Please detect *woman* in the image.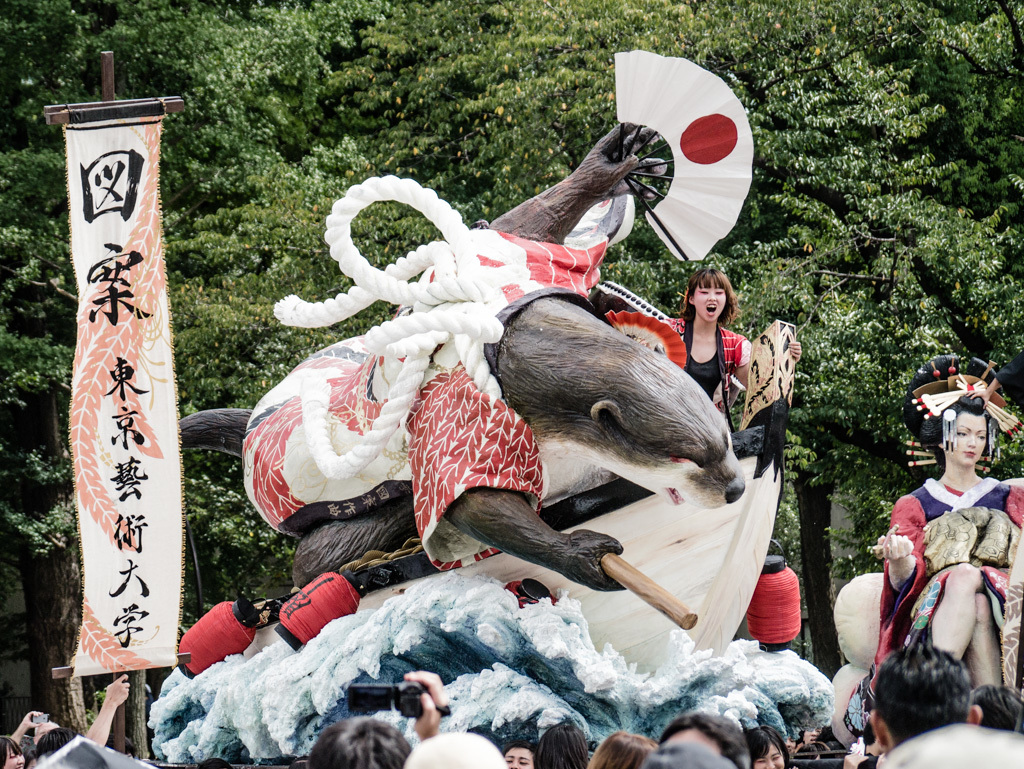
rect(841, 357, 1023, 742).
